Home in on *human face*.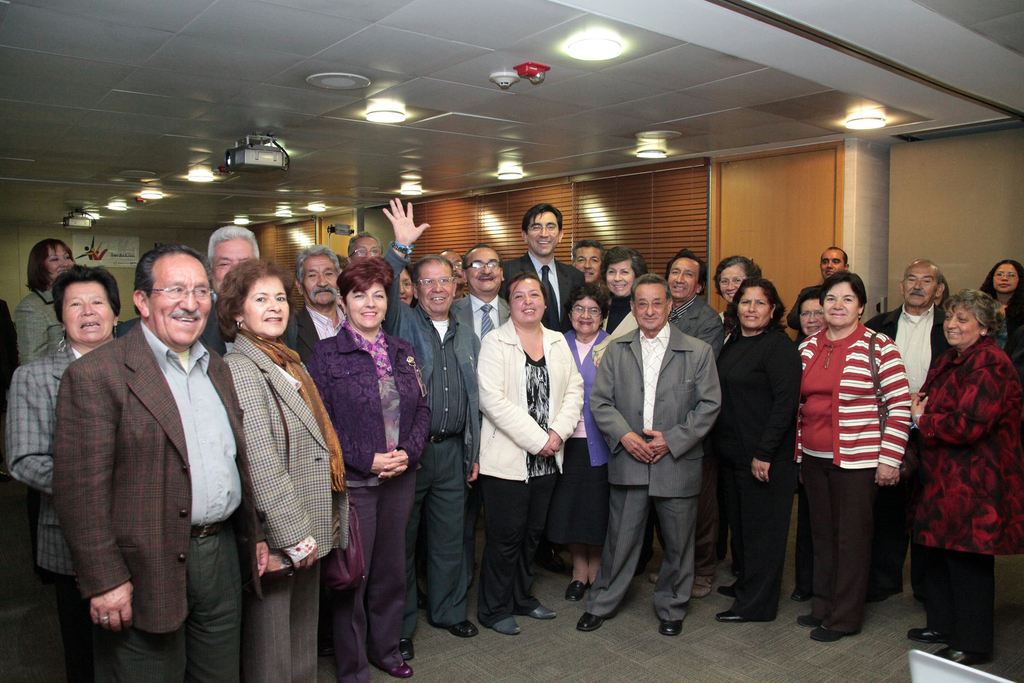
Homed in at locate(815, 248, 845, 277).
